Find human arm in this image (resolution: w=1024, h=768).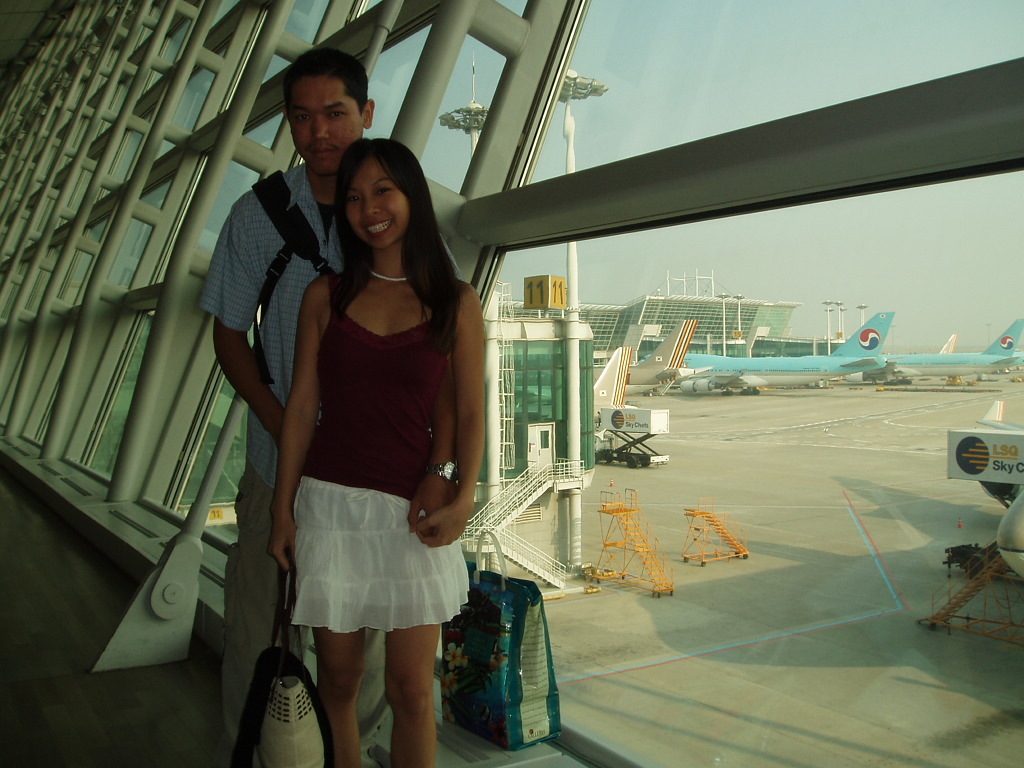
(417,290,489,546).
